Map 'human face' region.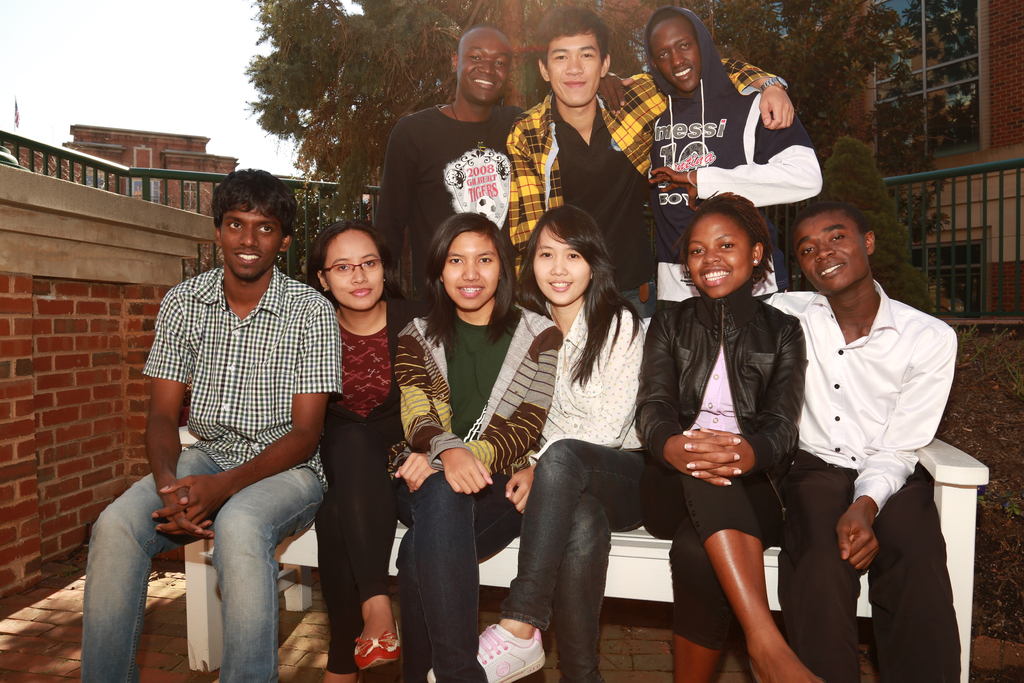
Mapped to (left=686, top=215, right=757, bottom=300).
